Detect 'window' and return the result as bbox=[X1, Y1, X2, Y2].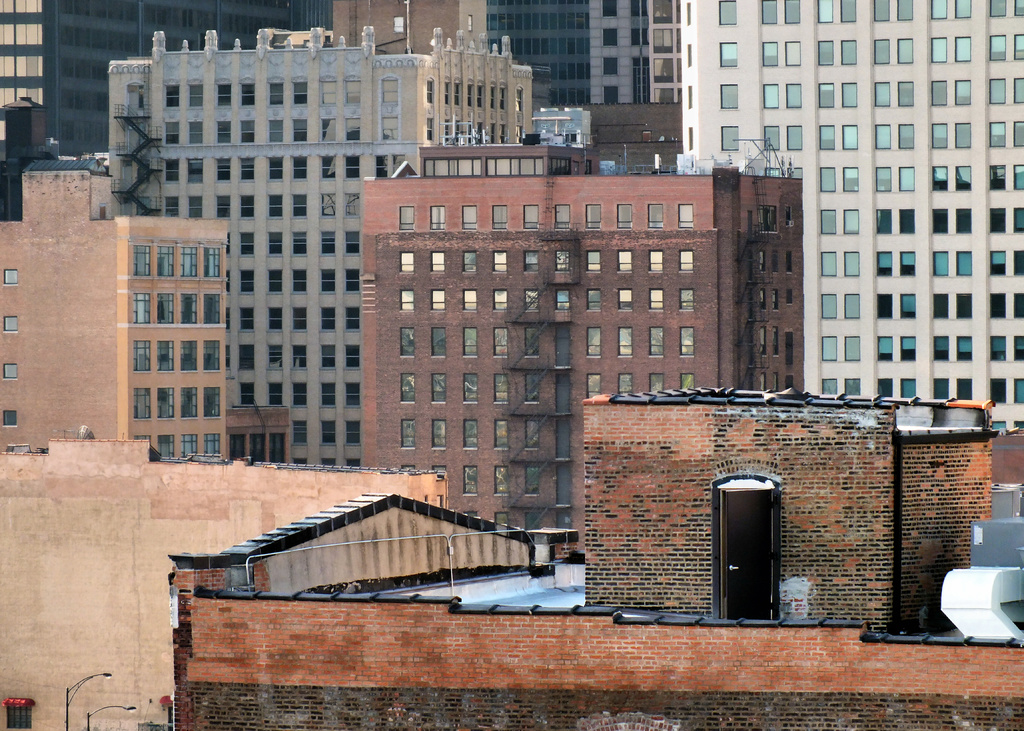
bbox=[400, 286, 416, 311].
